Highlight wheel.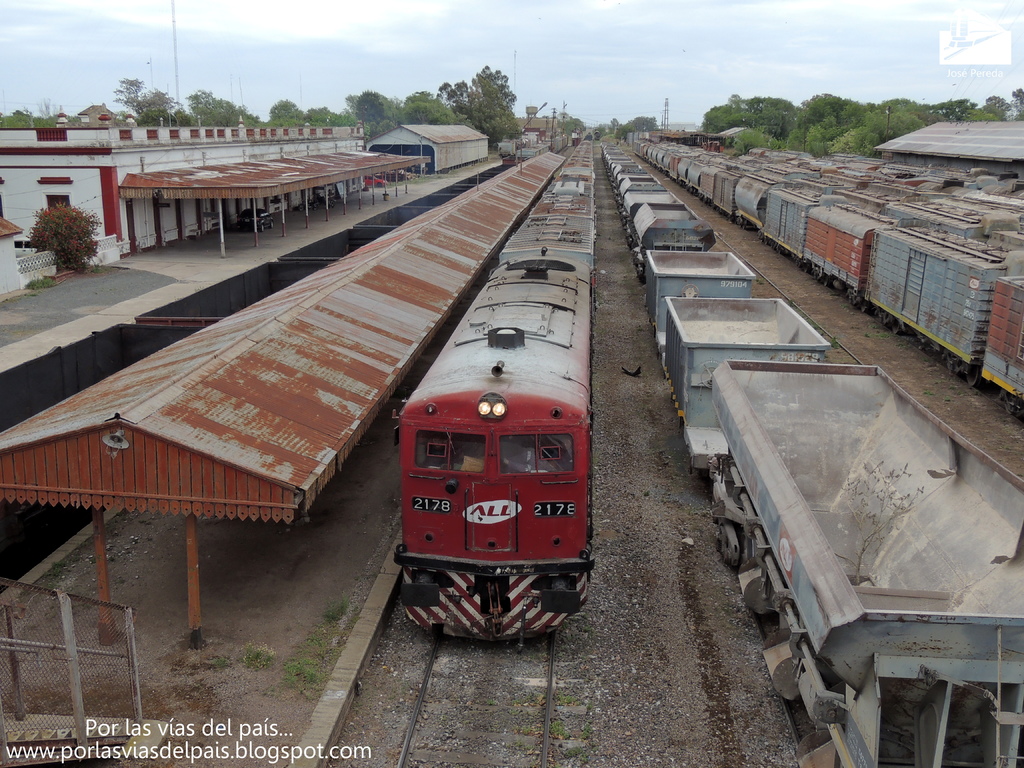
Highlighted region: box=[314, 204, 319, 210].
